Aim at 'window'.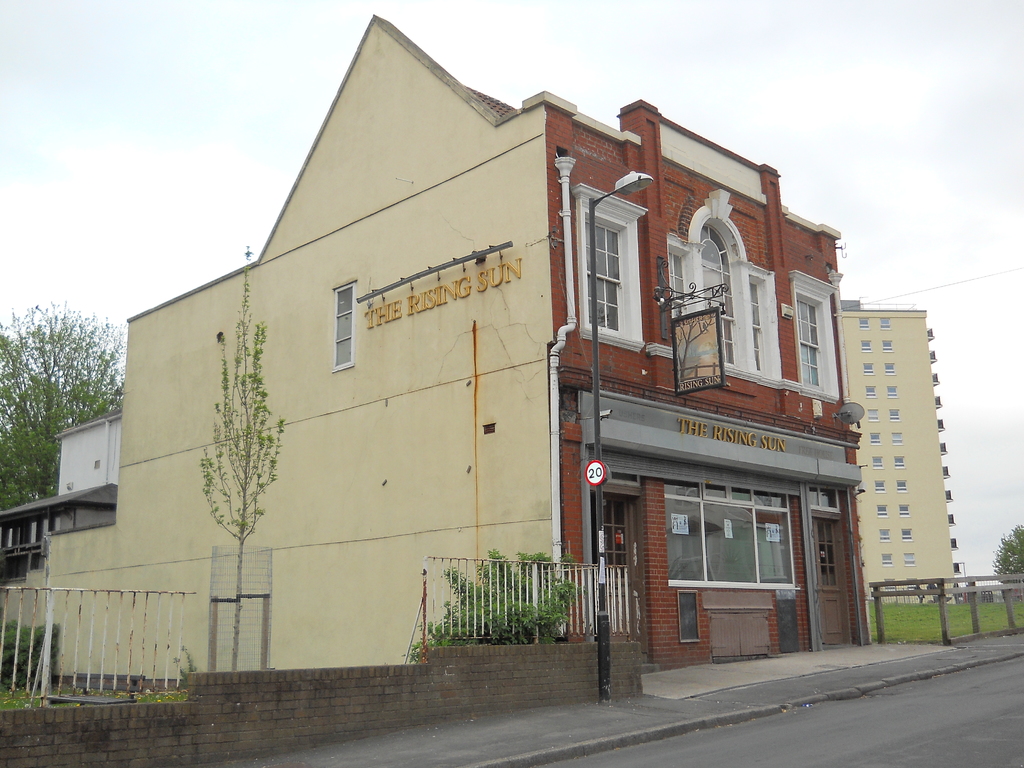
Aimed at rect(879, 529, 890, 542).
